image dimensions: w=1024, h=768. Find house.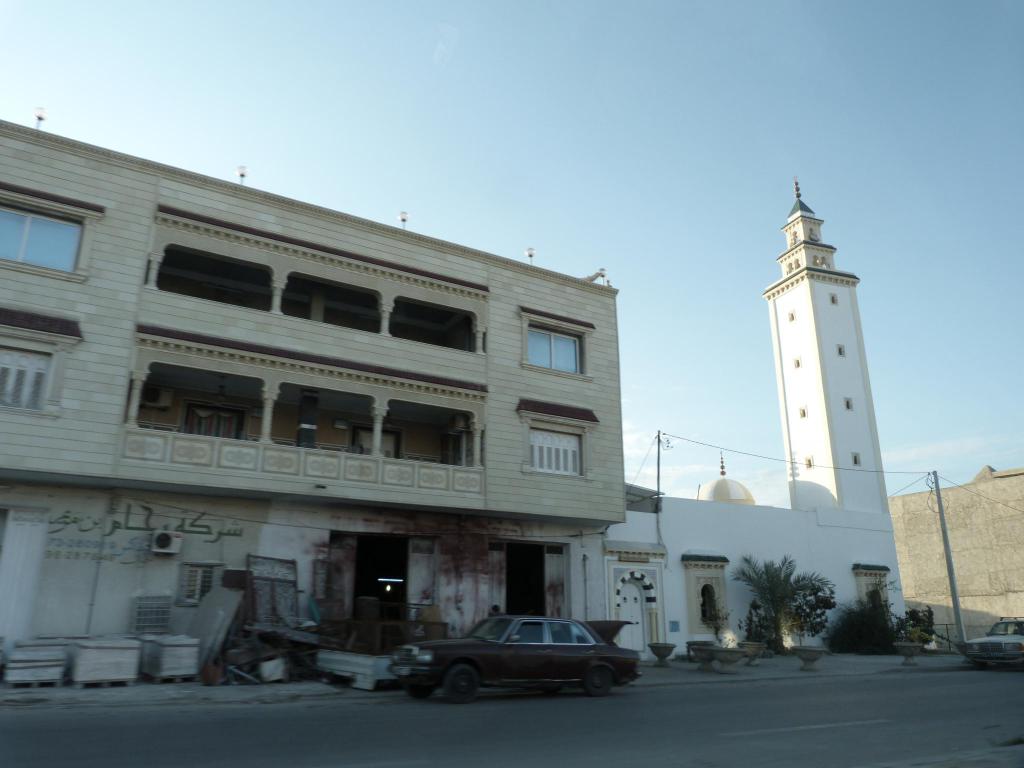
(45,113,668,689).
